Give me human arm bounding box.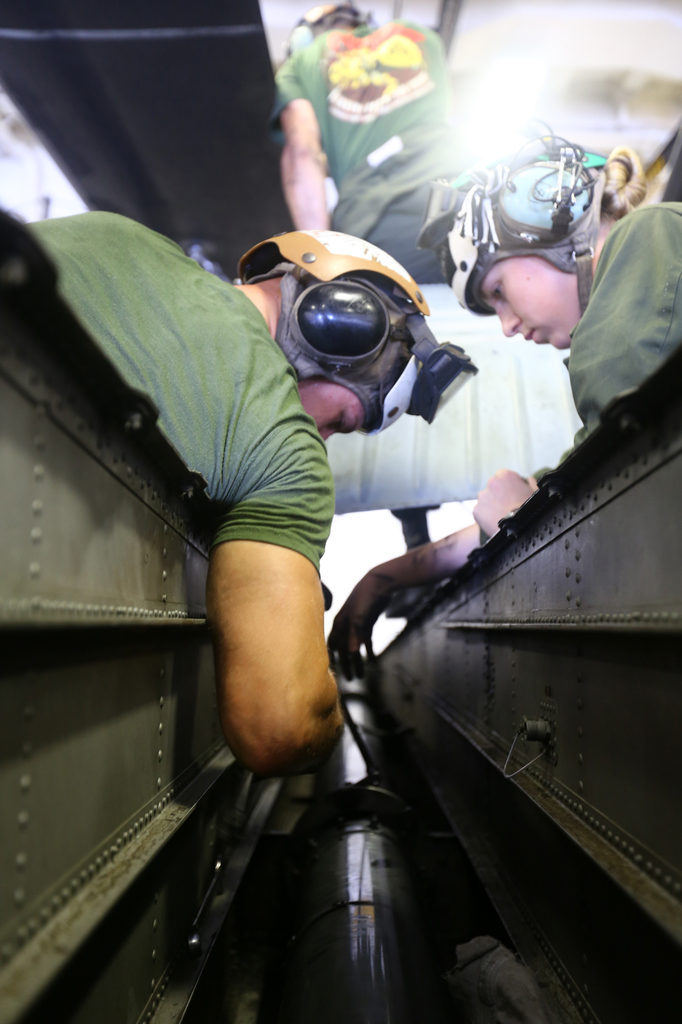
(left=464, top=459, right=541, bottom=543).
